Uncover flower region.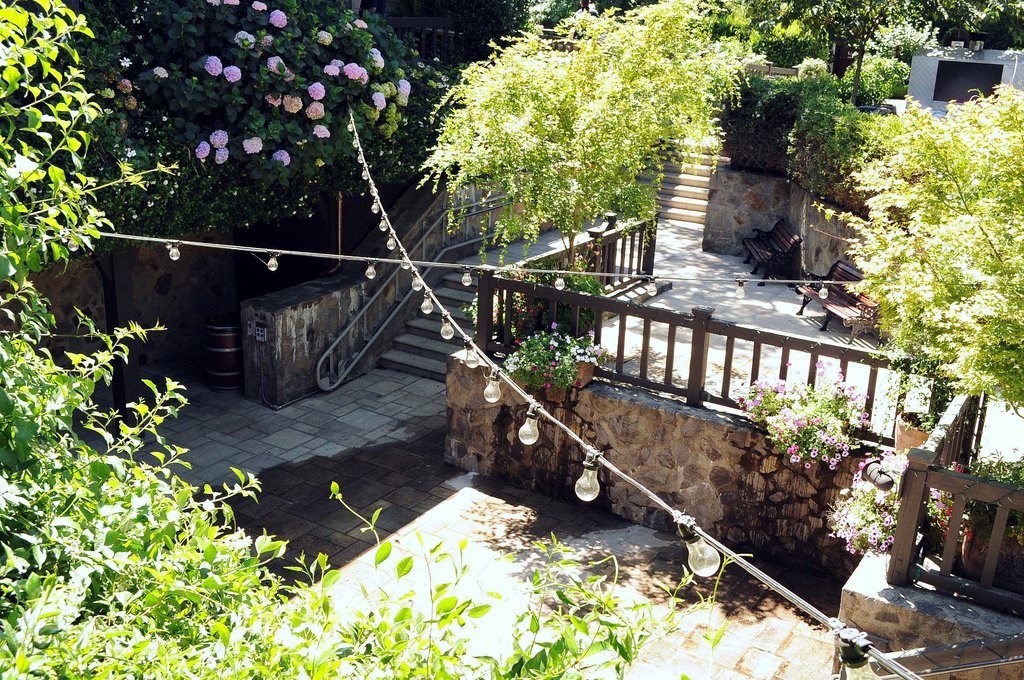
Uncovered: pyautogui.locateOnScreen(371, 47, 384, 67).
